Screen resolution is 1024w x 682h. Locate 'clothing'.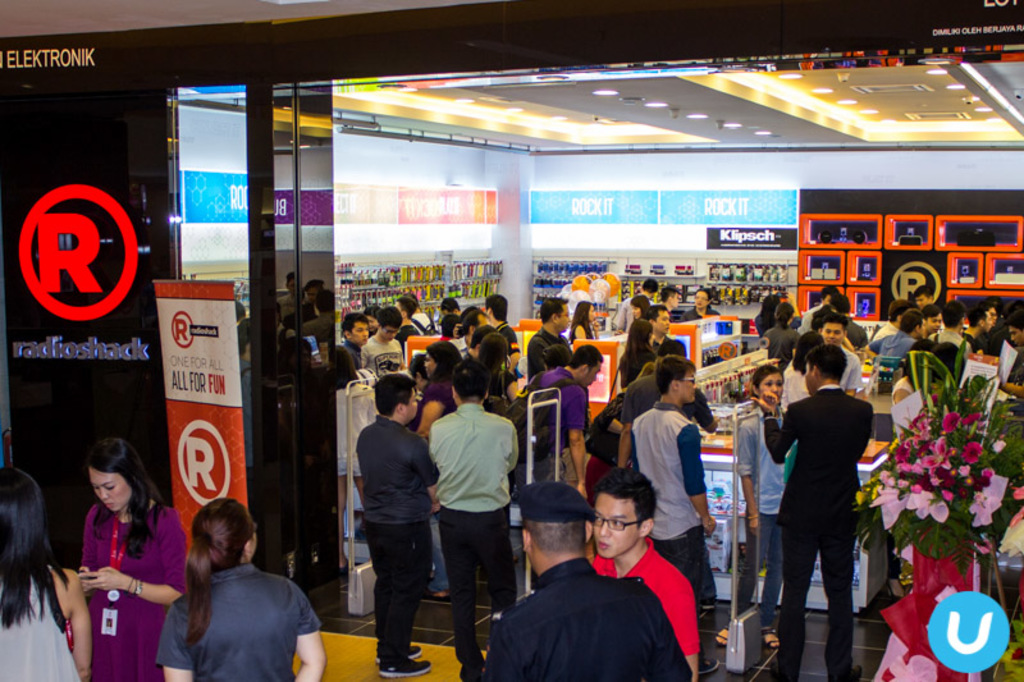
select_region(364, 339, 402, 377).
